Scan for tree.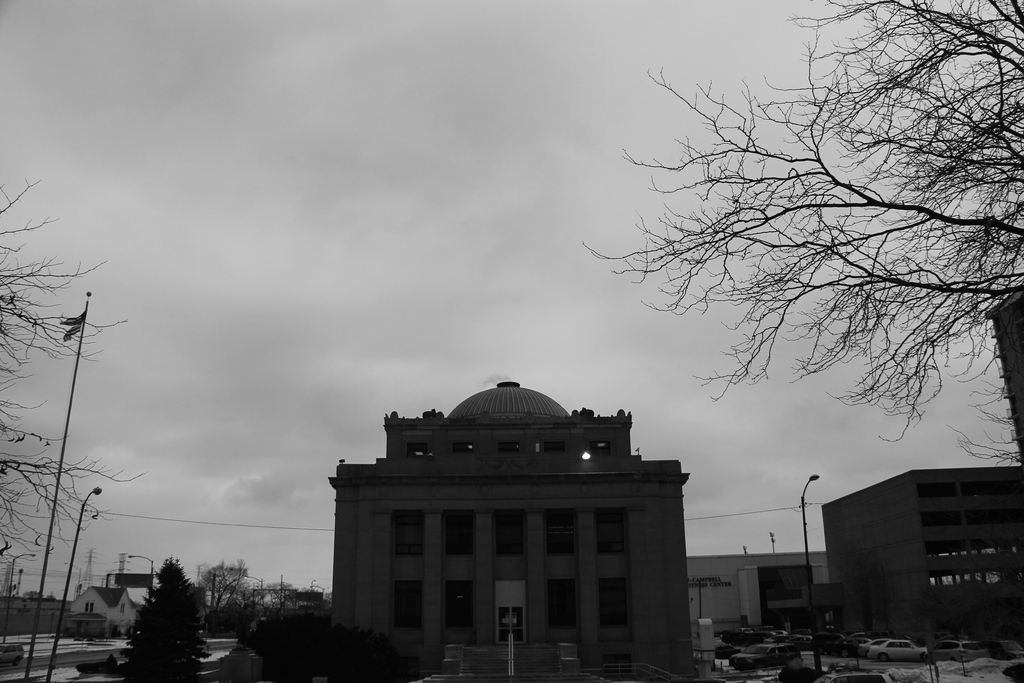
Scan result: rect(124, 557, 218, 682).
